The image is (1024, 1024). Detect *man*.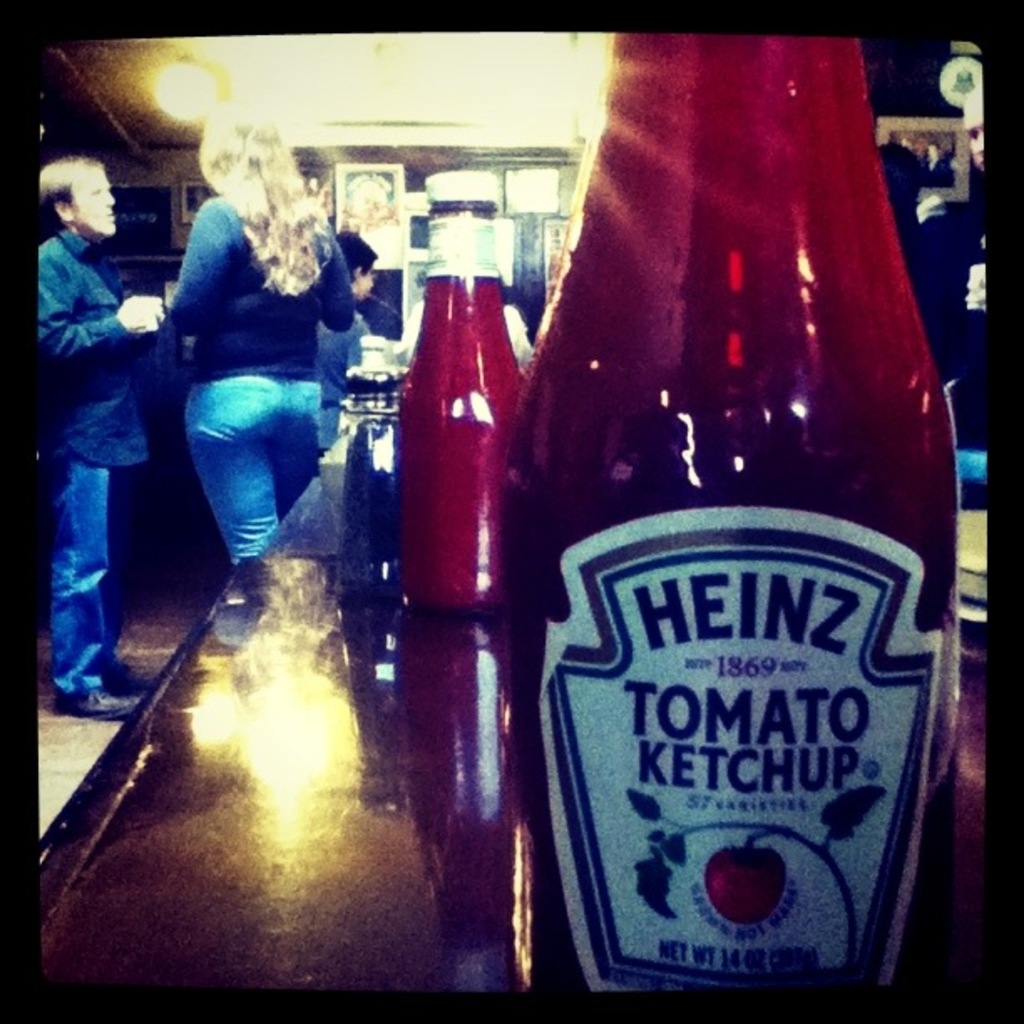
Detection: bbox=(18, 144, 151, 688).
